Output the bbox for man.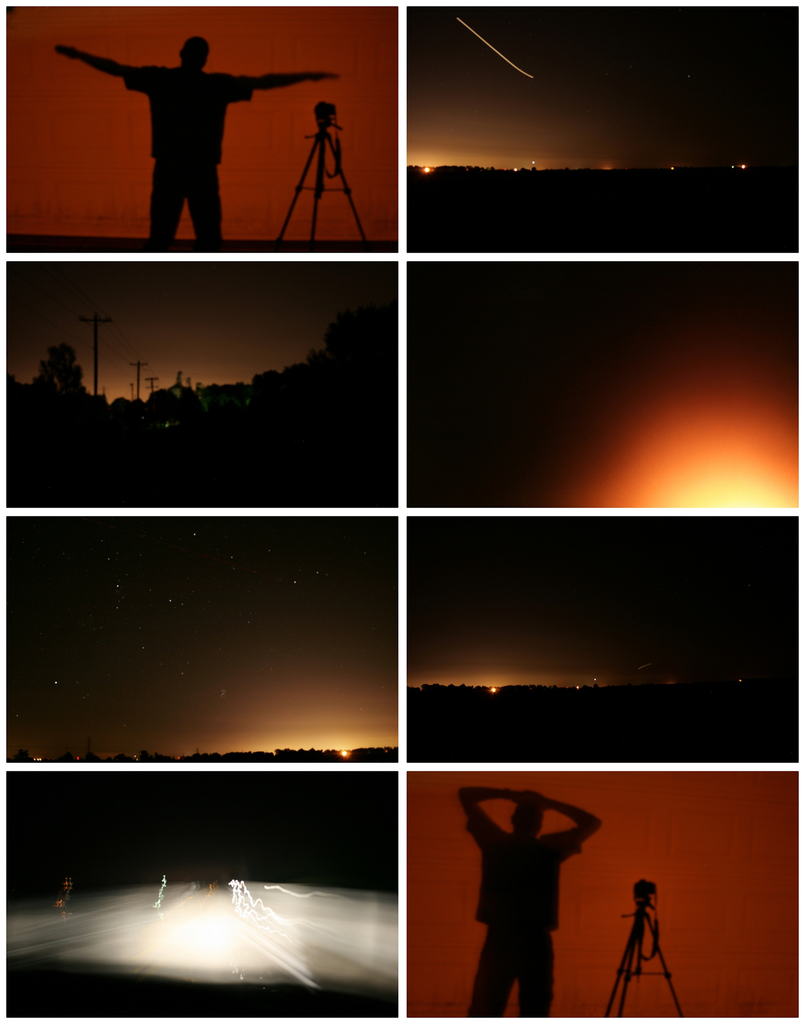
(left=455, top=789, right=603, bottom=1019).
